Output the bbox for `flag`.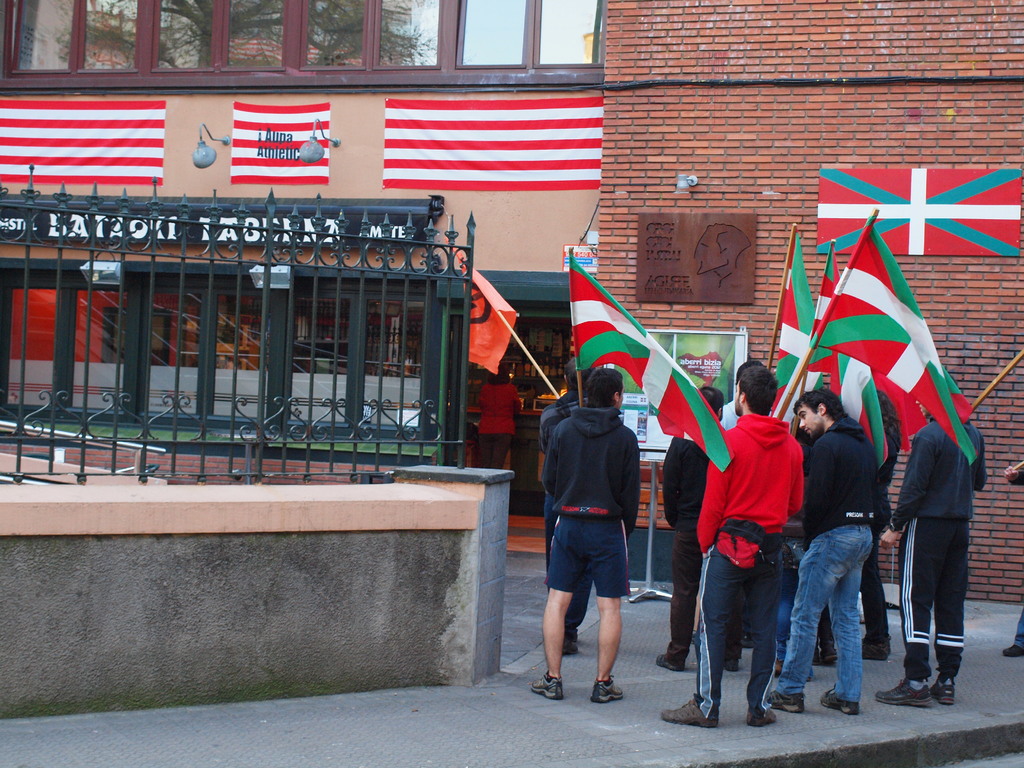
left=791, top=252, right=856, bottom=424.
